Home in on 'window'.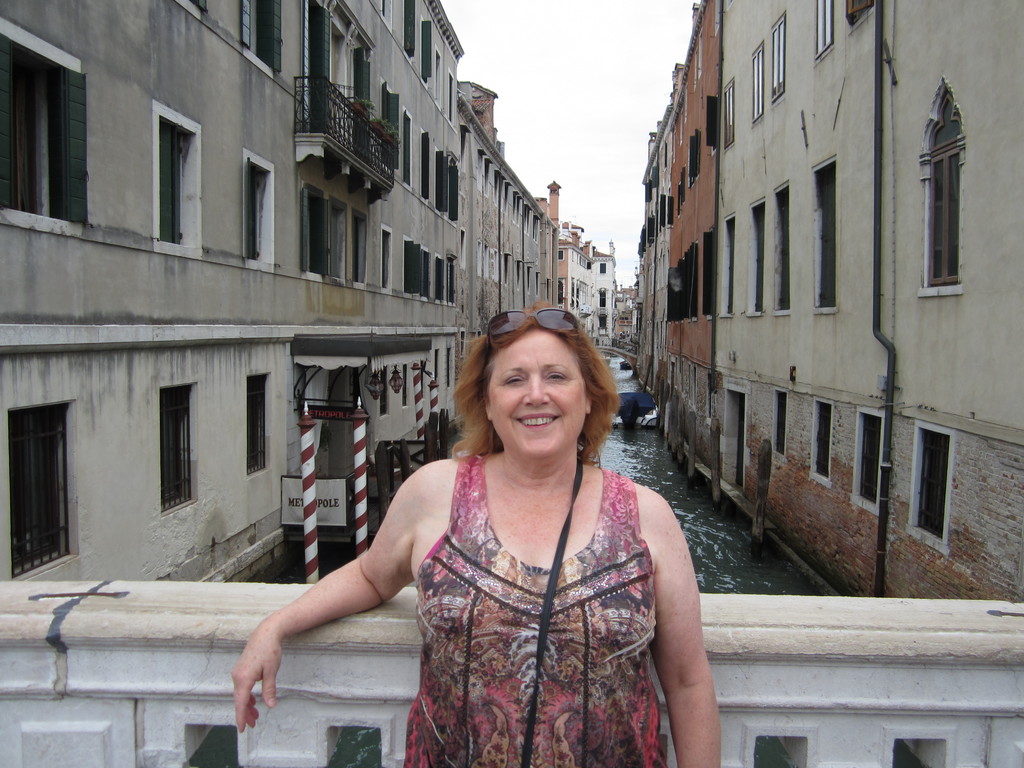
Homed in at bbox=(920, 428, 943, 543).
